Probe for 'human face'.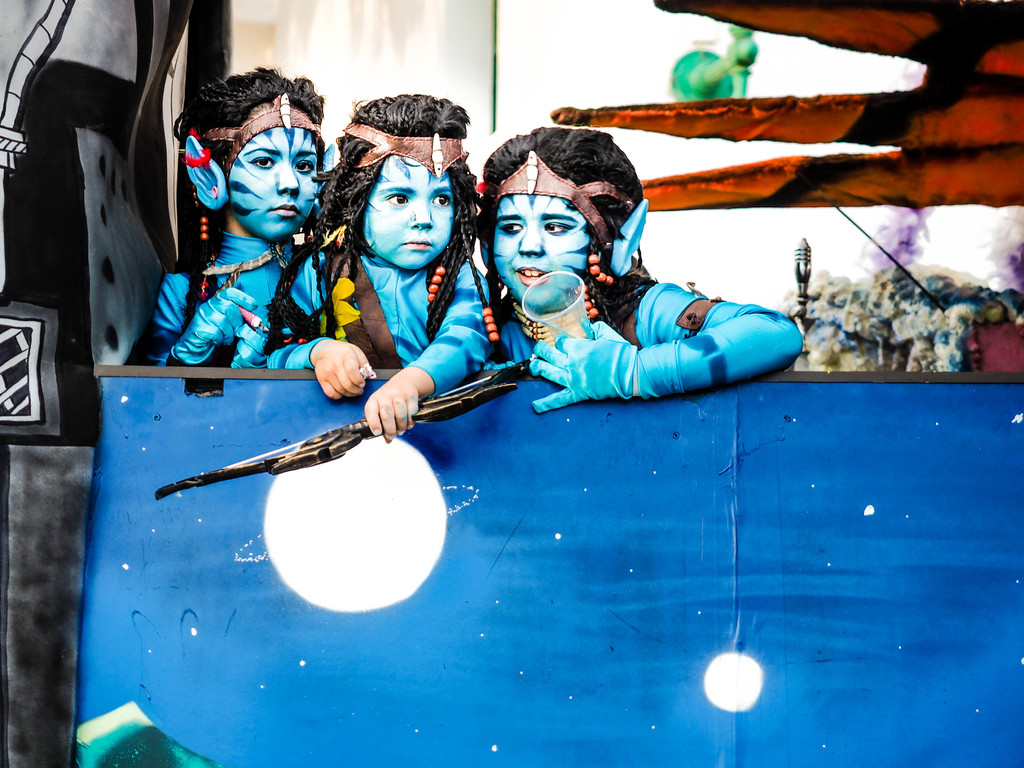
Probe result: 495/193/590/307.
